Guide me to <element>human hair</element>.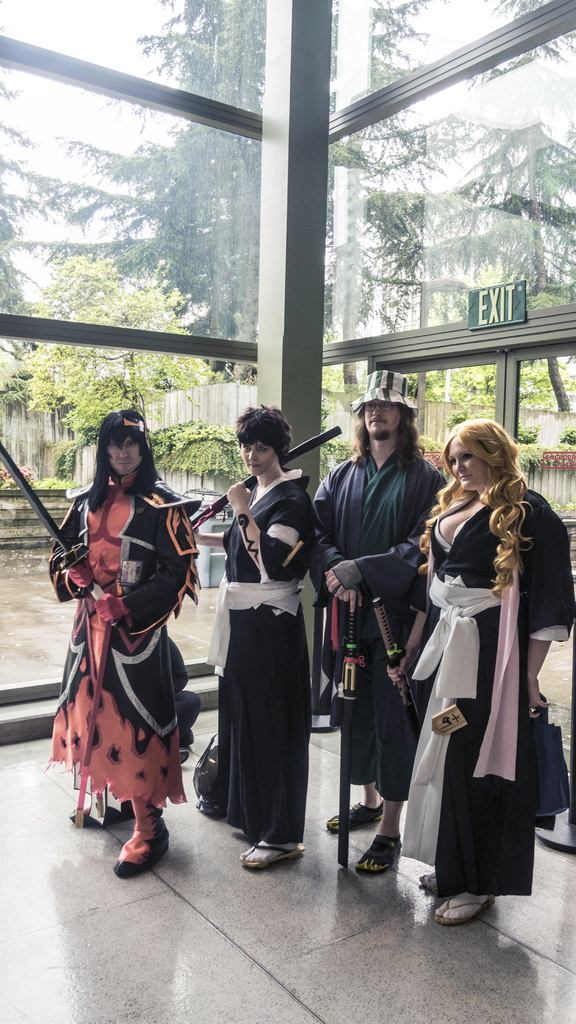
Guidance: 342,401,423,473.
